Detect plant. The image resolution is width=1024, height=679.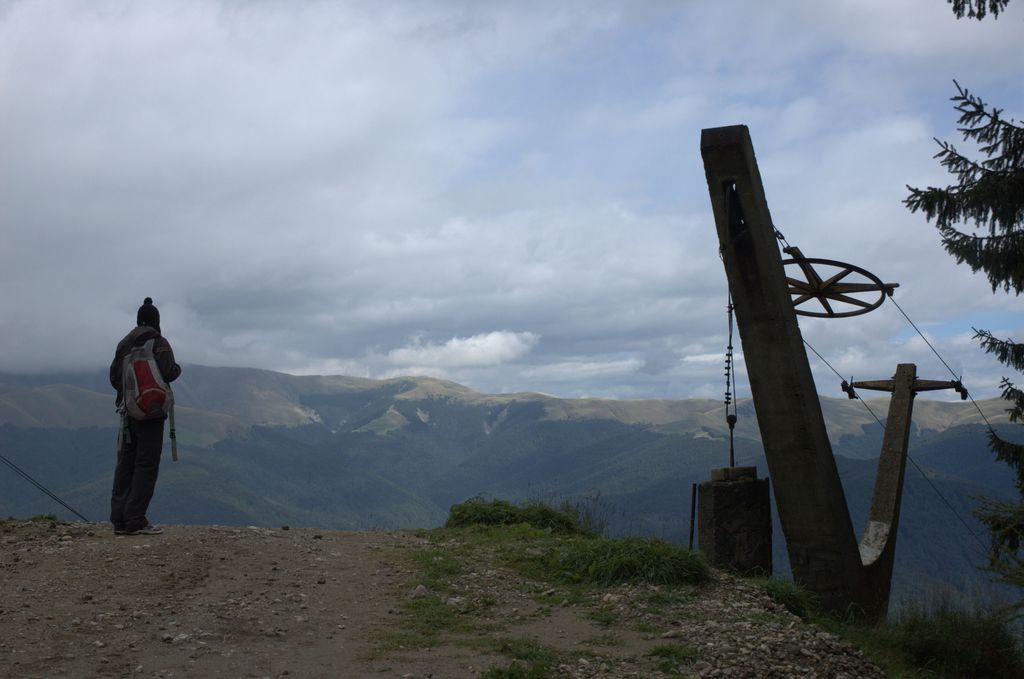
crop(439, 489, 522, 531).
